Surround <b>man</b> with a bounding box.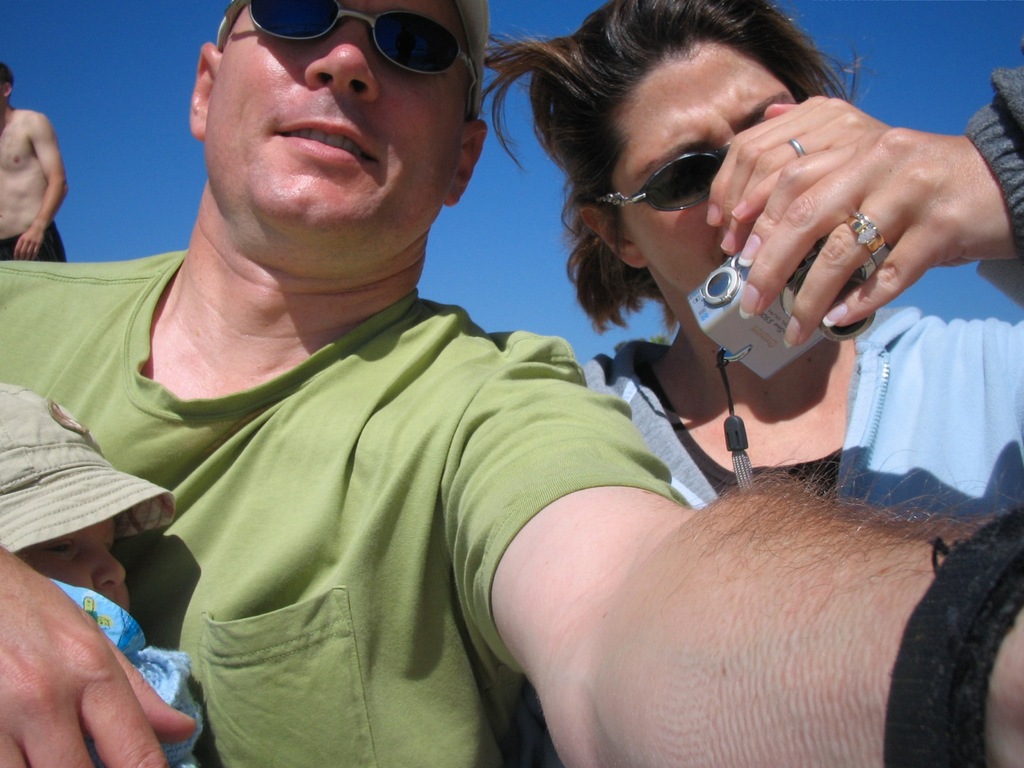
<region>2, 64, 66, 261</region>.
